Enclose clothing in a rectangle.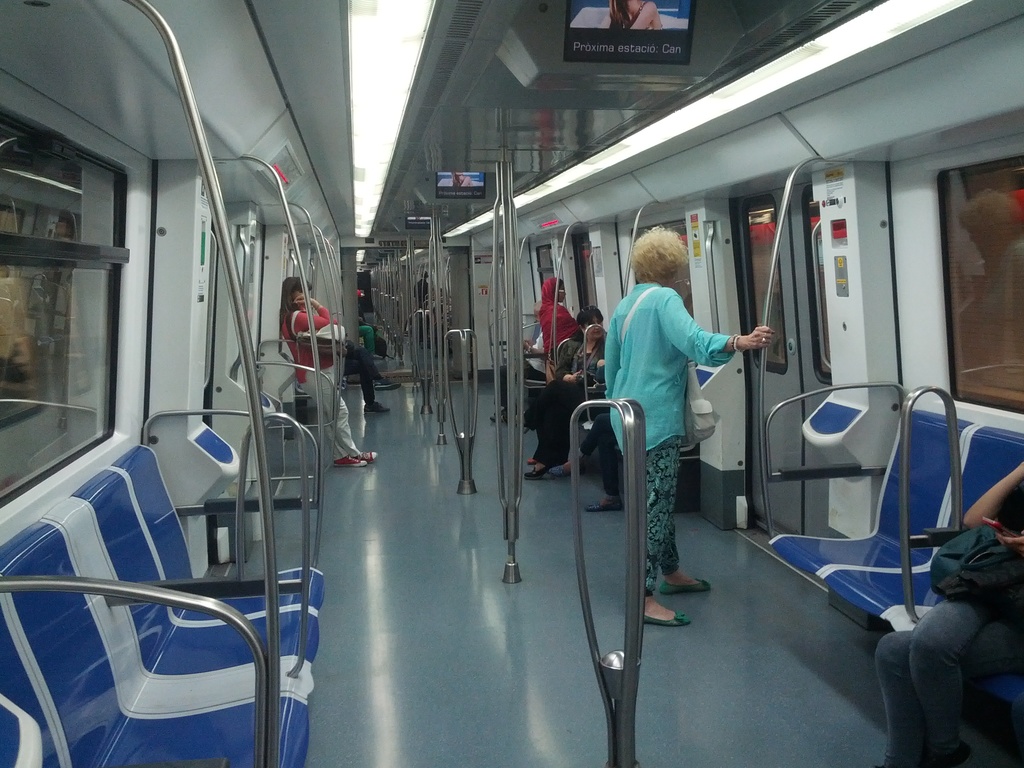
region(496, 326, 547, 412).
